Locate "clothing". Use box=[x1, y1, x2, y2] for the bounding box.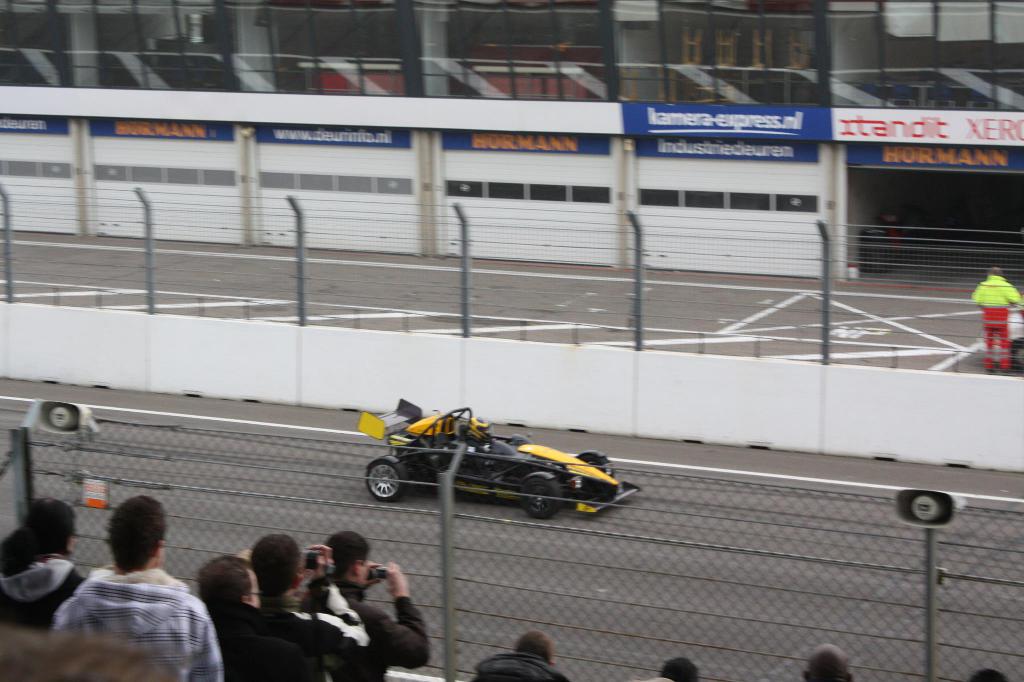
box=[264, 580, 371, 675].
